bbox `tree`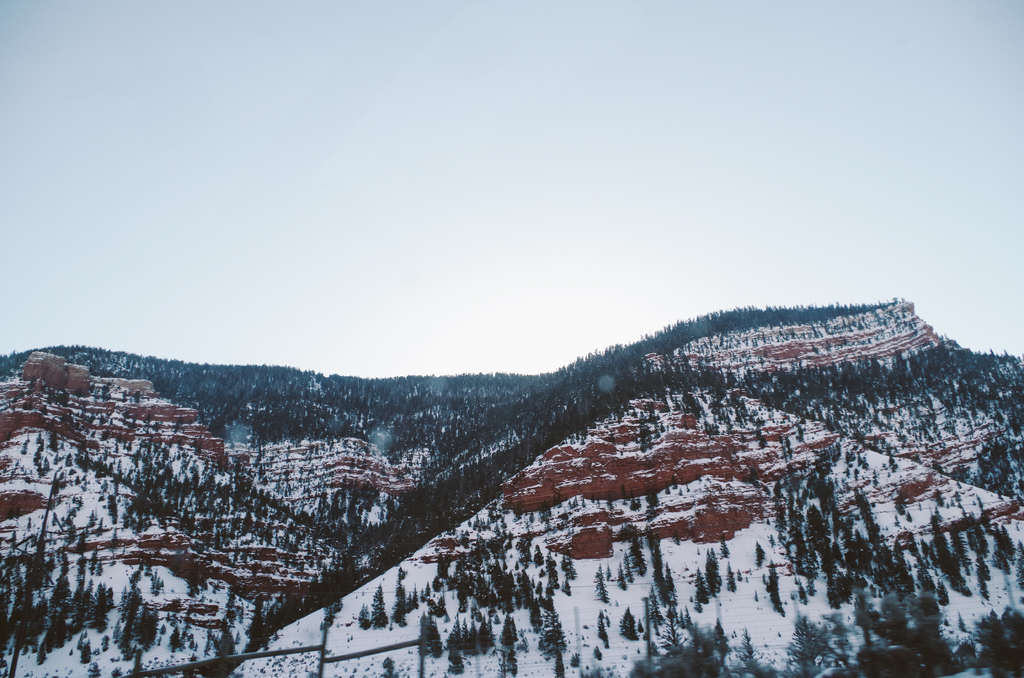
x1=650 y1=481 x2=661 y2=506
